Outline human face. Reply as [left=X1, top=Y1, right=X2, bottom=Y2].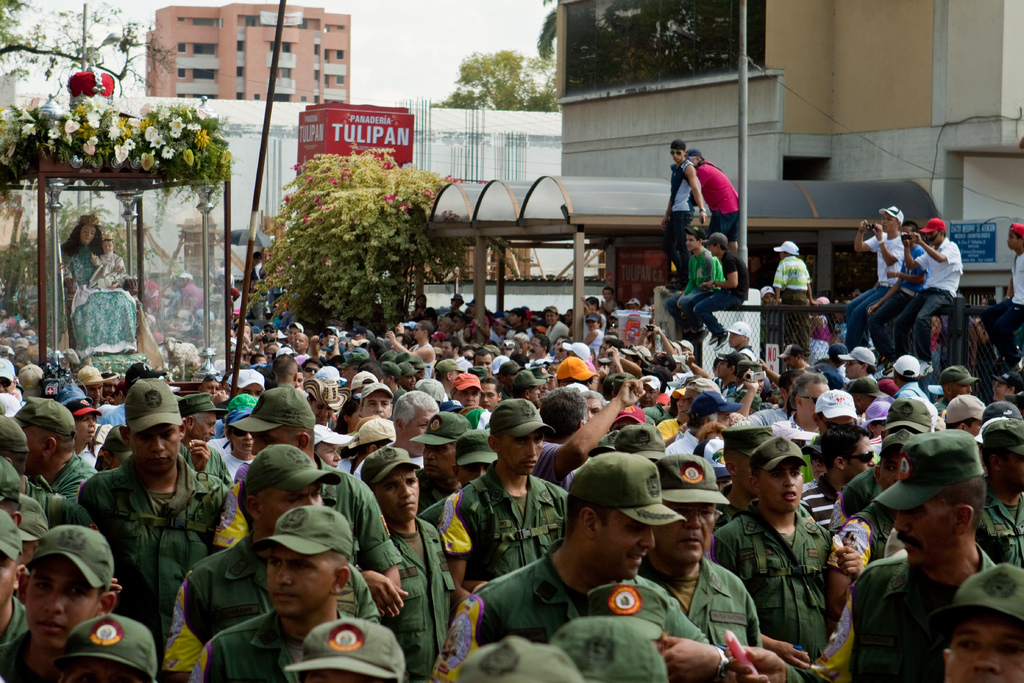
[left=437, top=320, right=447, bottom=333].
